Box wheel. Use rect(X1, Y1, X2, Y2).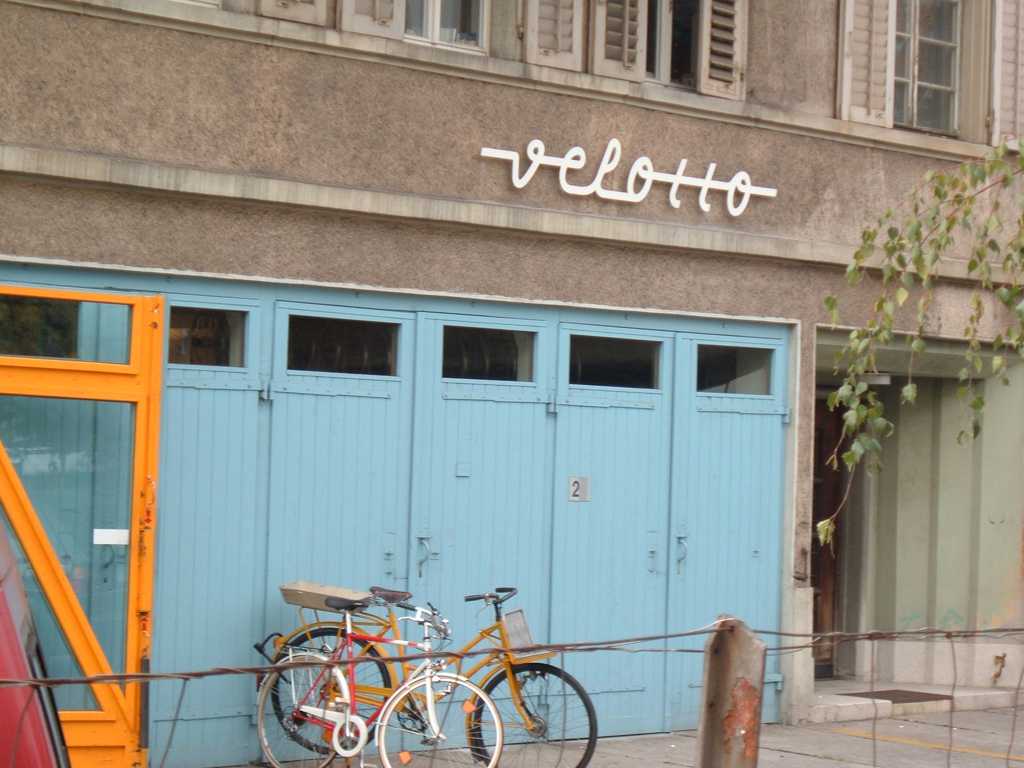
rect(255, 651, 351, 767).
